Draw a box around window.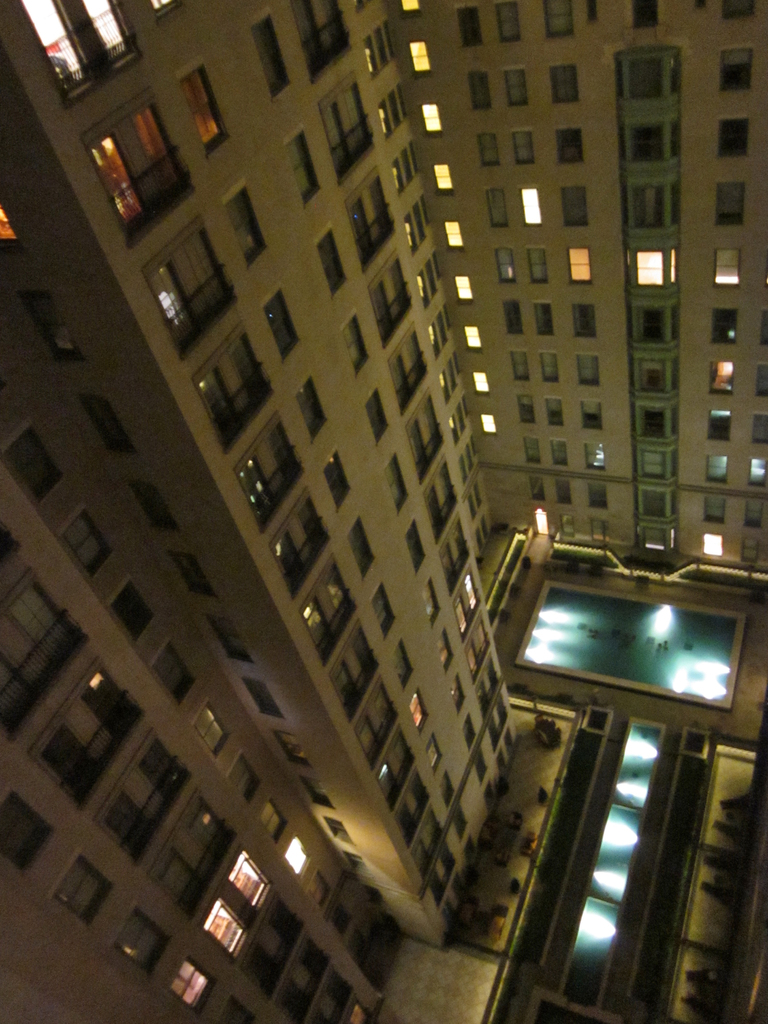
96:730:193:863.
